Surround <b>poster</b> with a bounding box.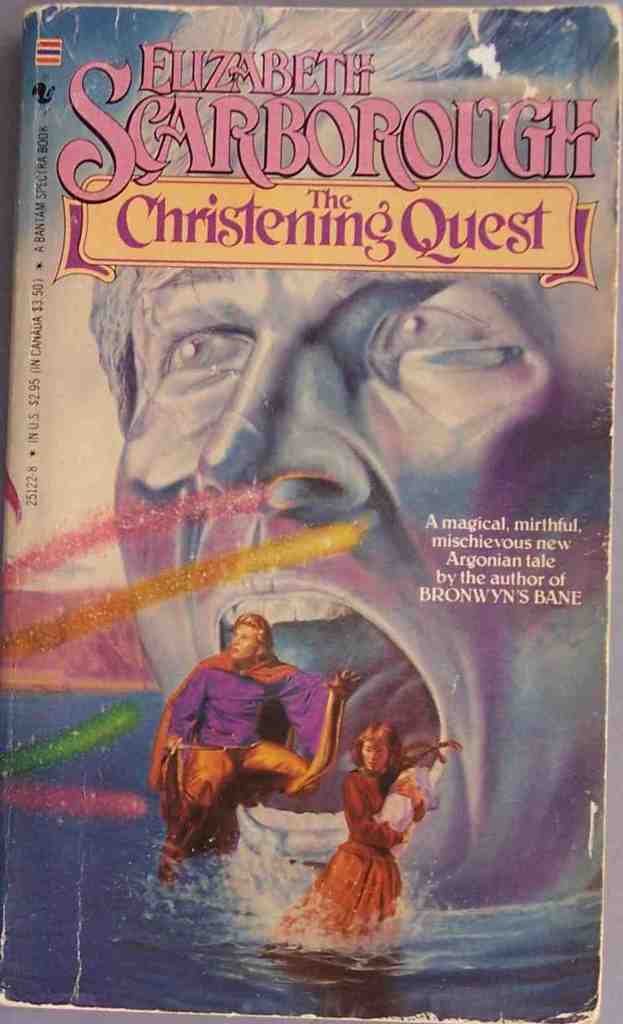
0 3 622 1023.
